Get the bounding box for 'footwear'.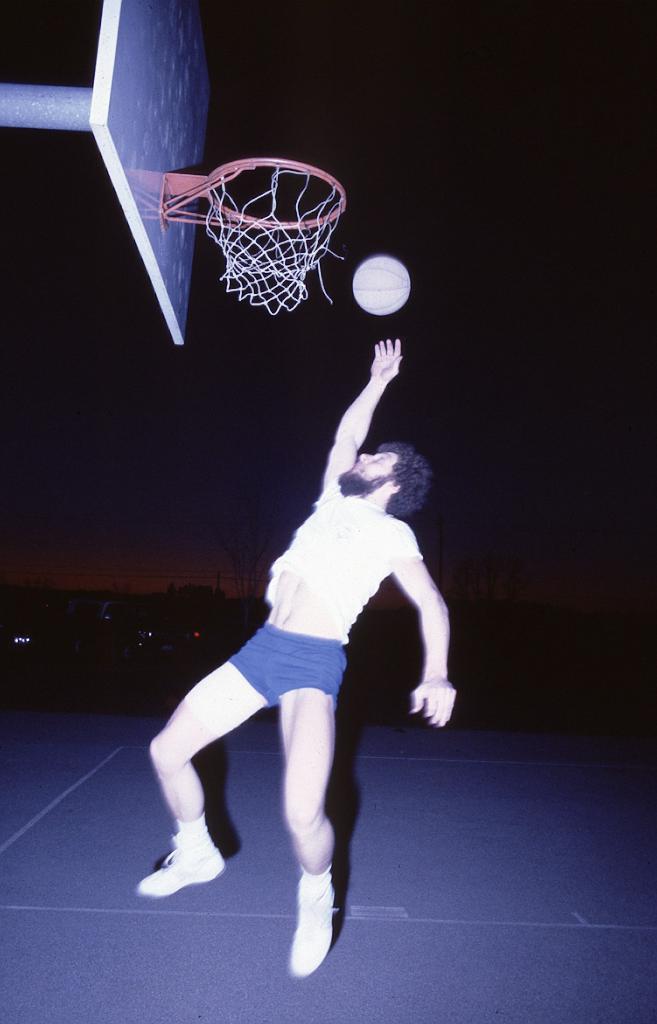
134 848 225 900.
